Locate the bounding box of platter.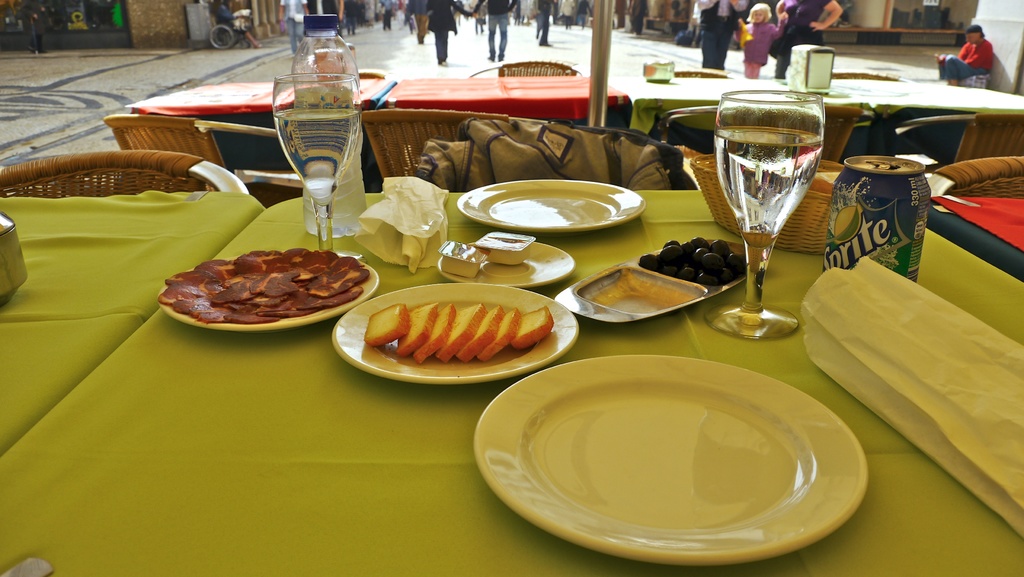
Bounding box: locate(157, 261, 376, 331).
